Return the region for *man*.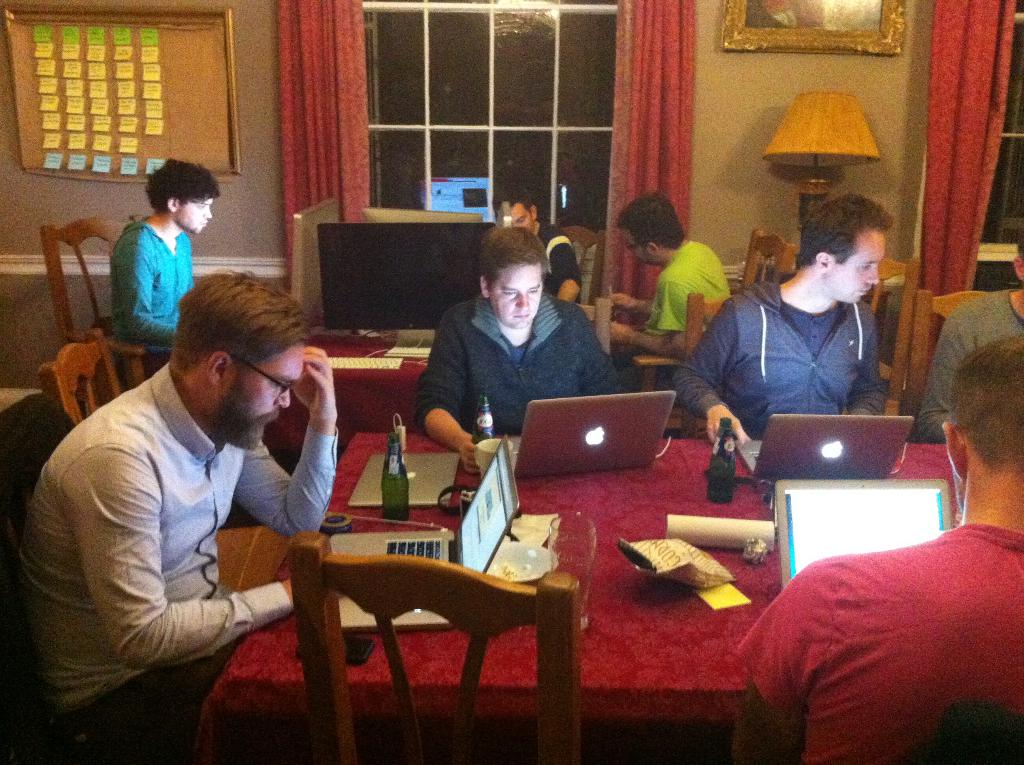
bbox=[506, 187, 580, 302].
